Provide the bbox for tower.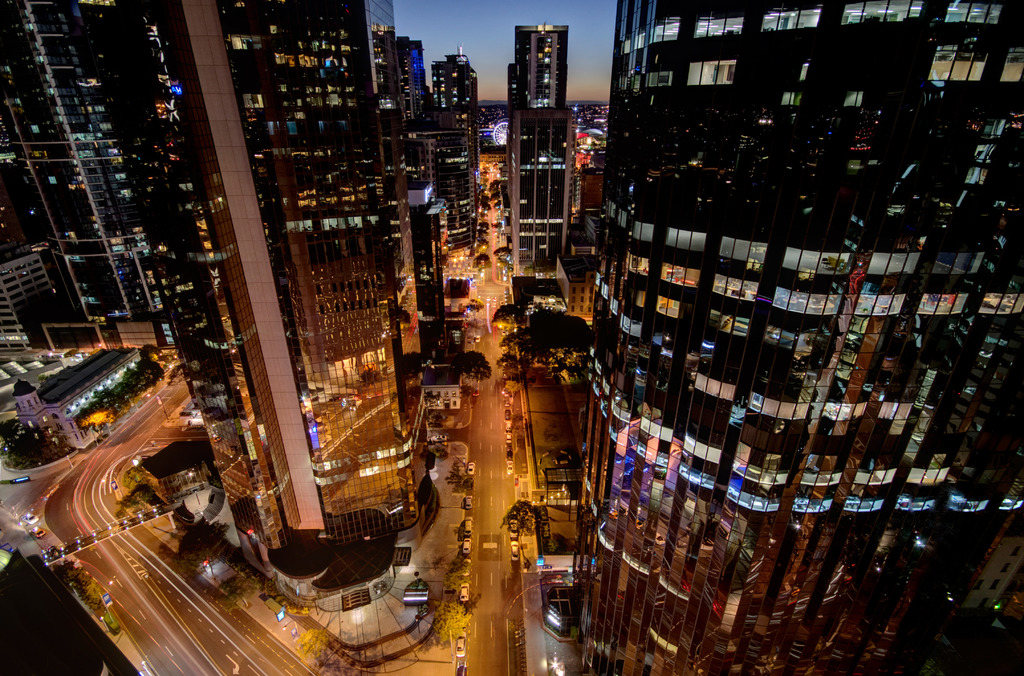
(79, 0, 428, 550).
